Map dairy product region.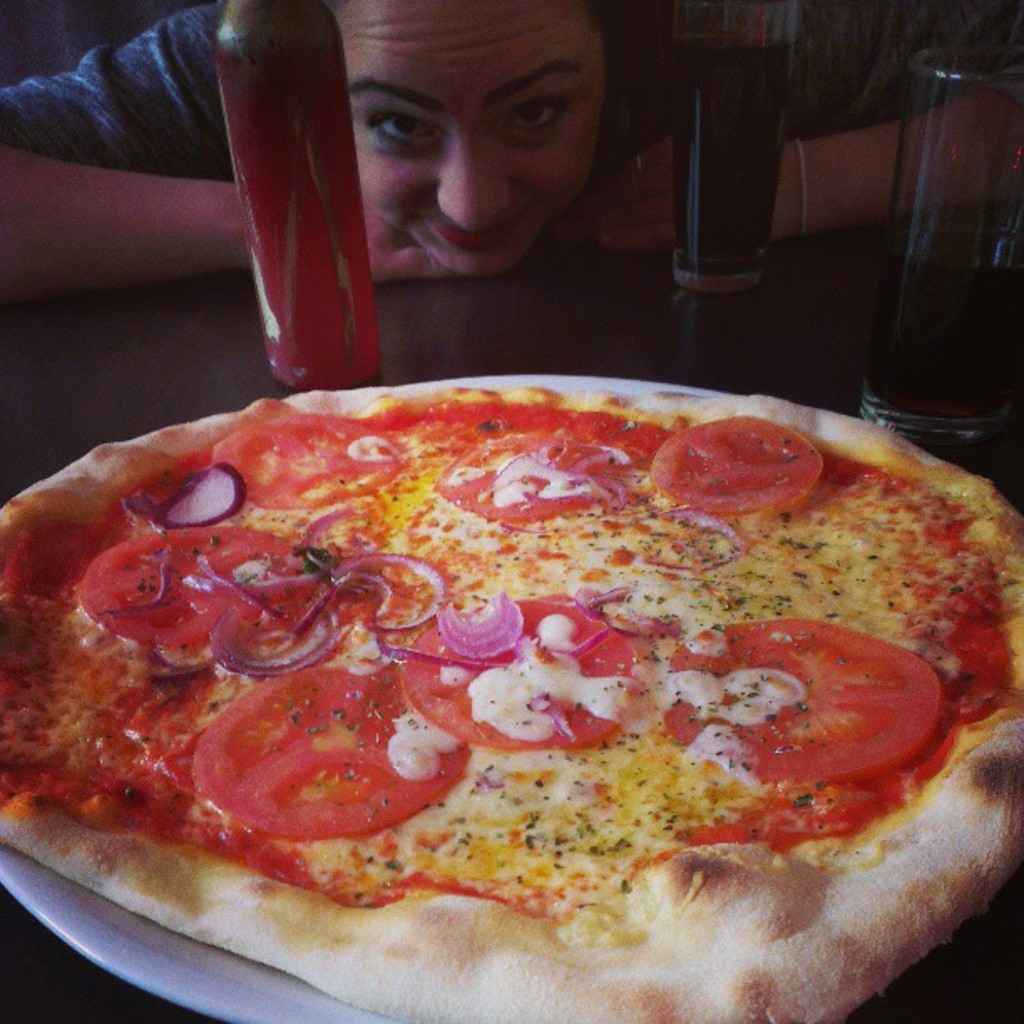
Mapped to BBox(380, 708, 477, 783).
